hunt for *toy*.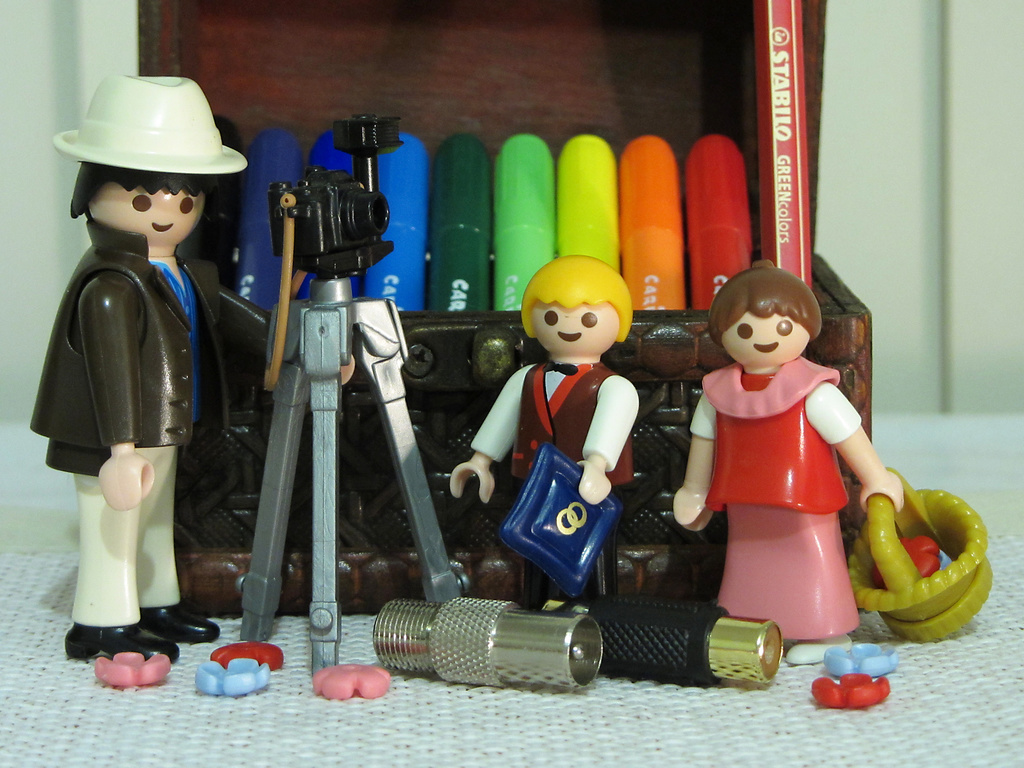
Hunted down at crop(422, 130, 497, 315).
